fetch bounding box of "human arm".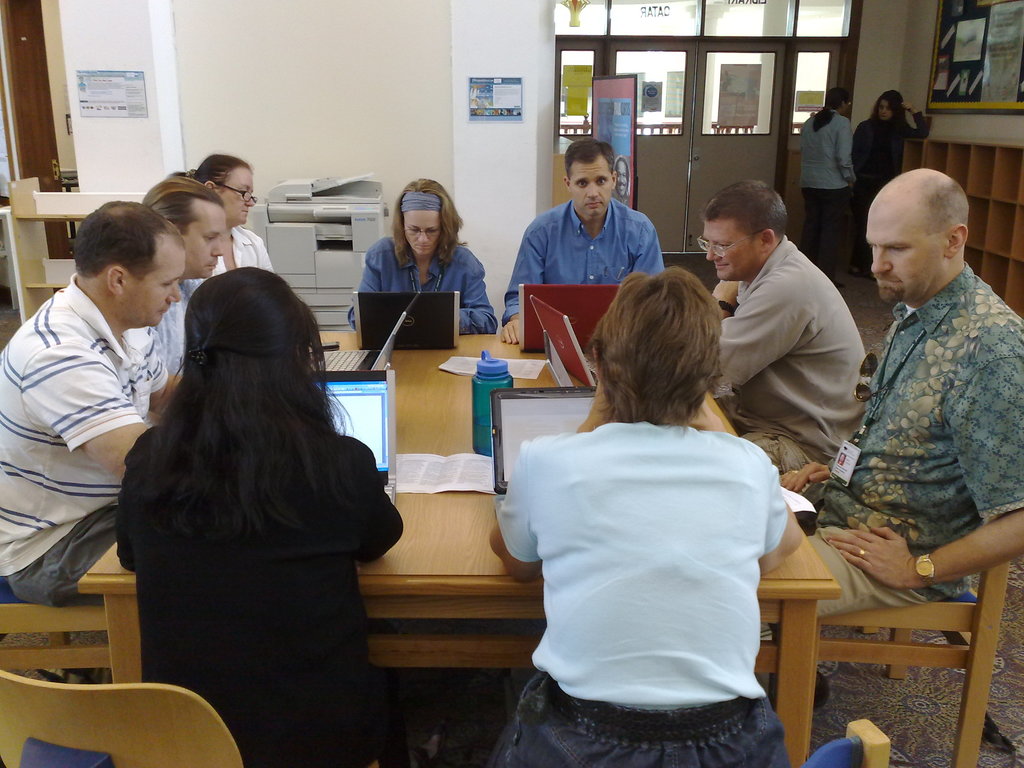
Bbox: left=262, top=250, right=275, bottom=272.
